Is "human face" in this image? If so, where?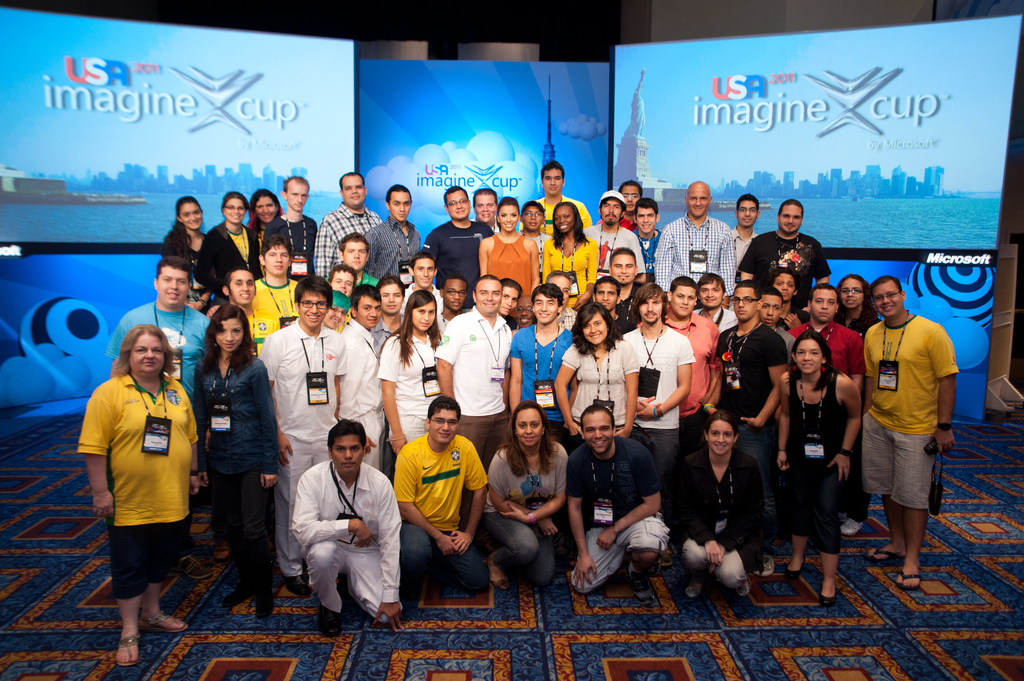
Yes, at detection(518, 199, 543, 234).
